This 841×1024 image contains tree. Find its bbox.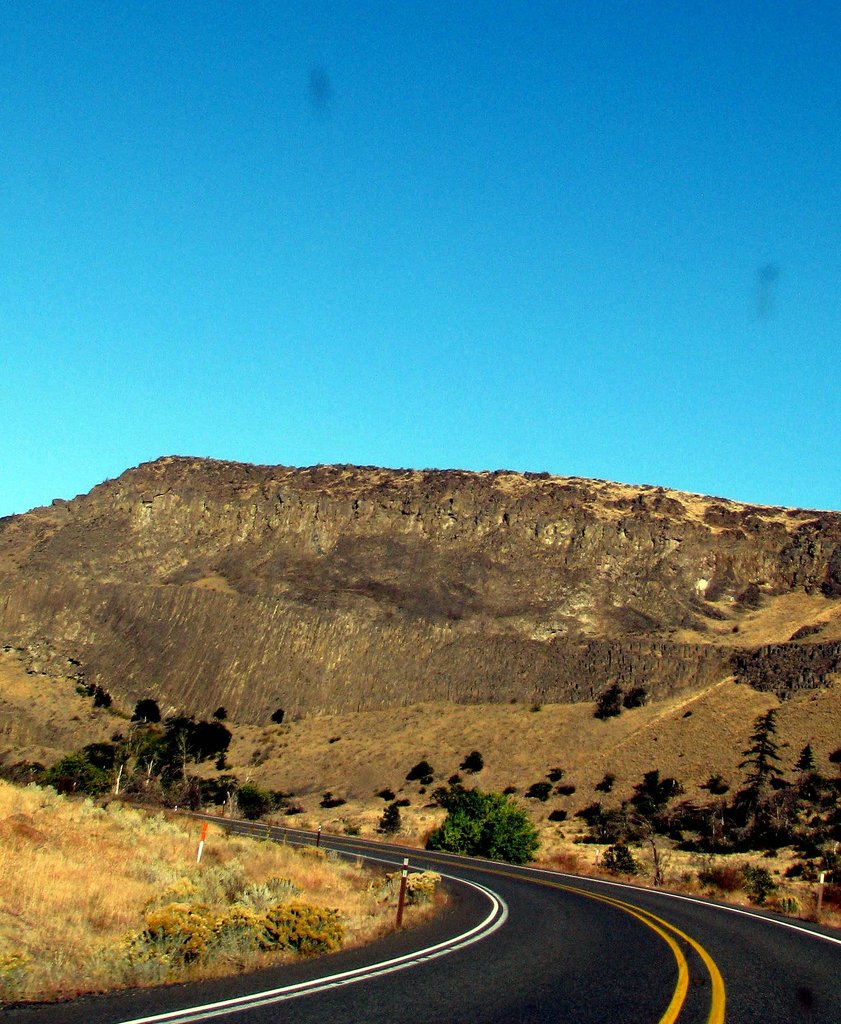
bbox(131, 691, 166, 725).
